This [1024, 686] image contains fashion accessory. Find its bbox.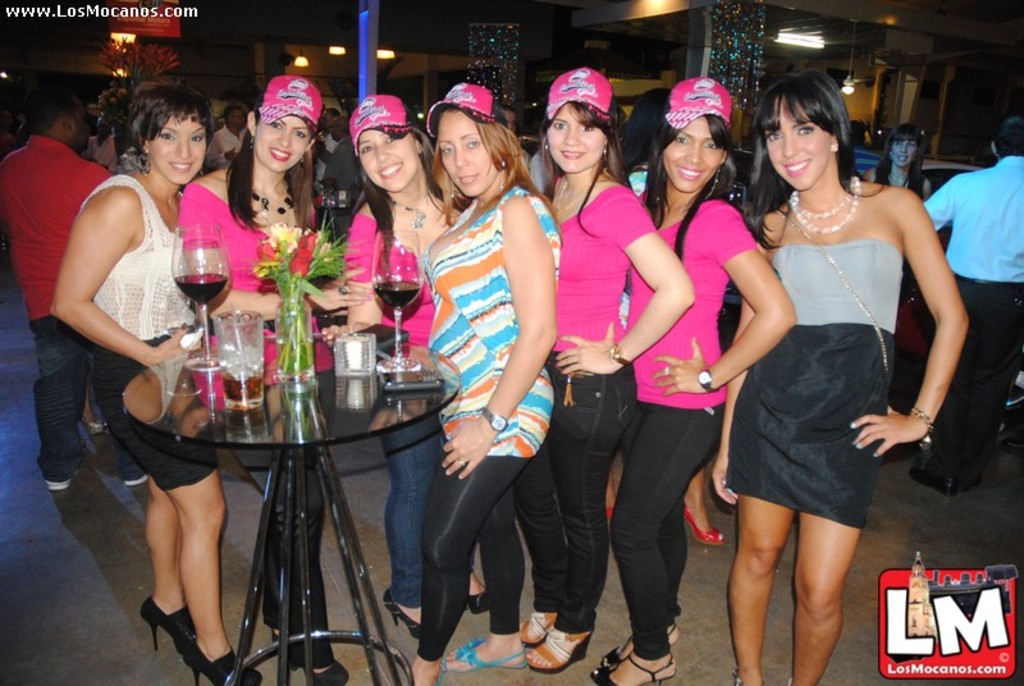
left=877, top=453, right=883, bottom=457.
